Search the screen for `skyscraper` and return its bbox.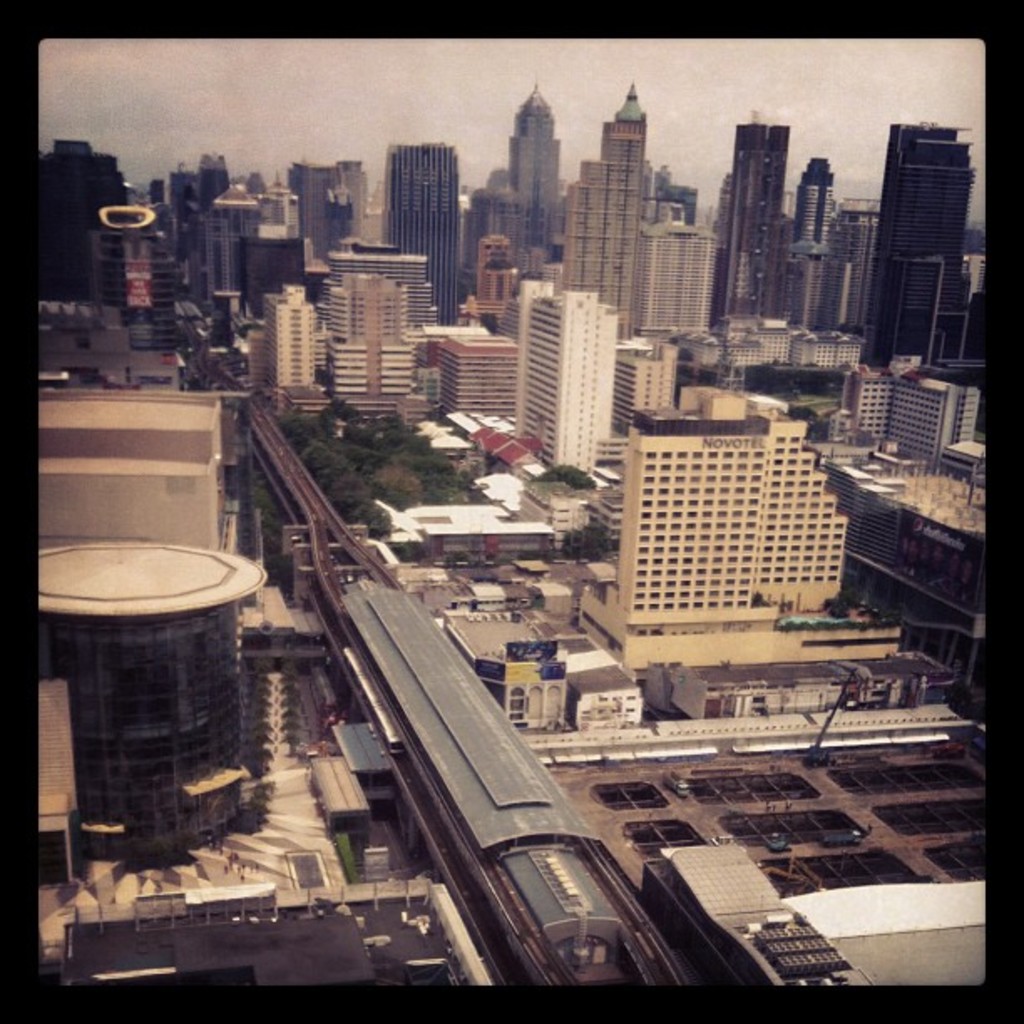
Found: [857, 119, 980, 375].
